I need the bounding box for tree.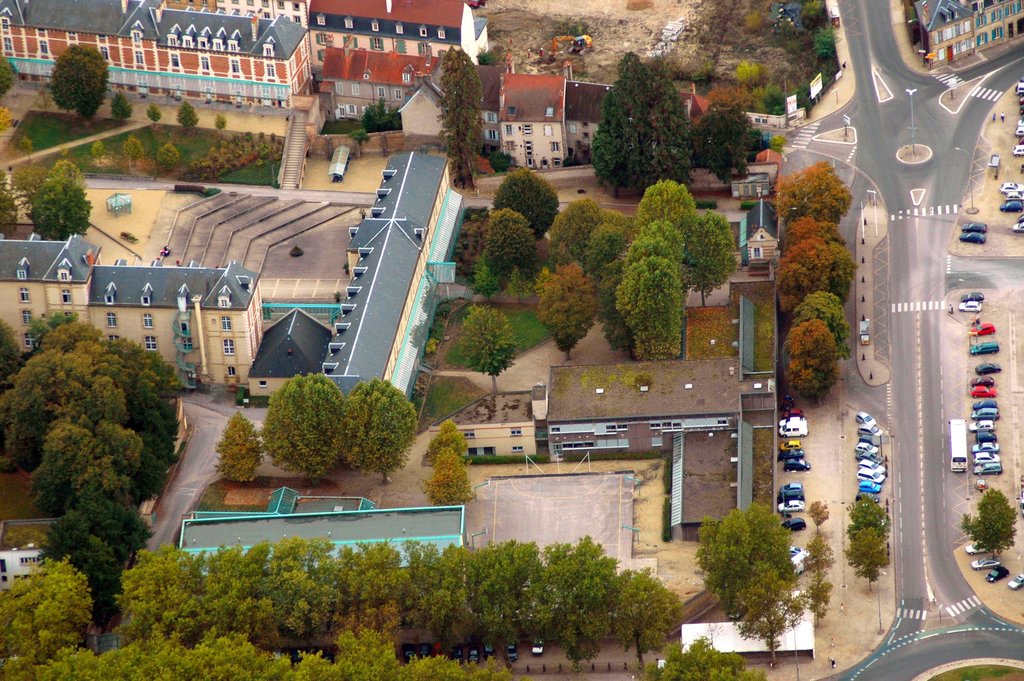
Here it is: [left=788, top=240, right=820, bottom=286].
